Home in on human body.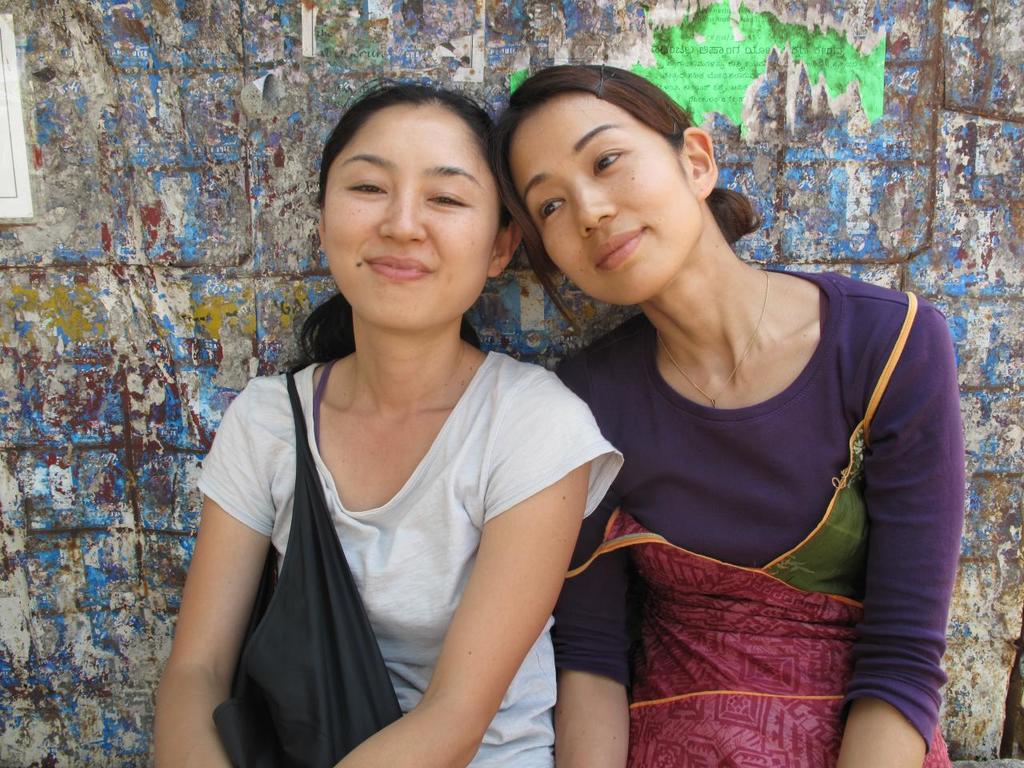
Homed in at pyautogui.locateOnScreen(154, 342, 591, 767).
